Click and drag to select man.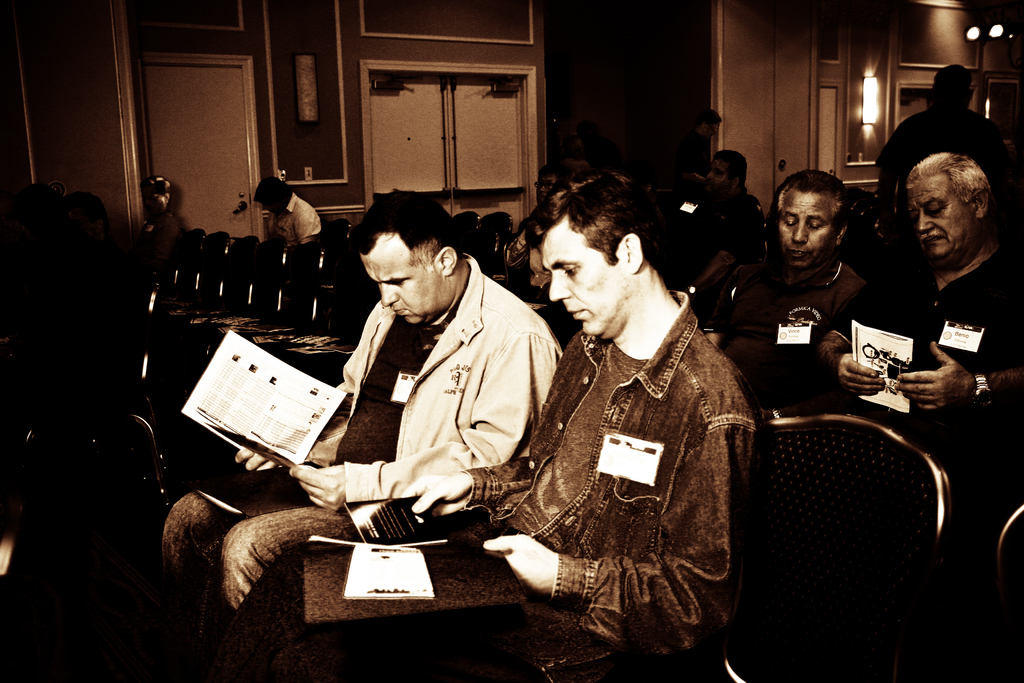
Selection: Rect(192, 174, 756, 682).
